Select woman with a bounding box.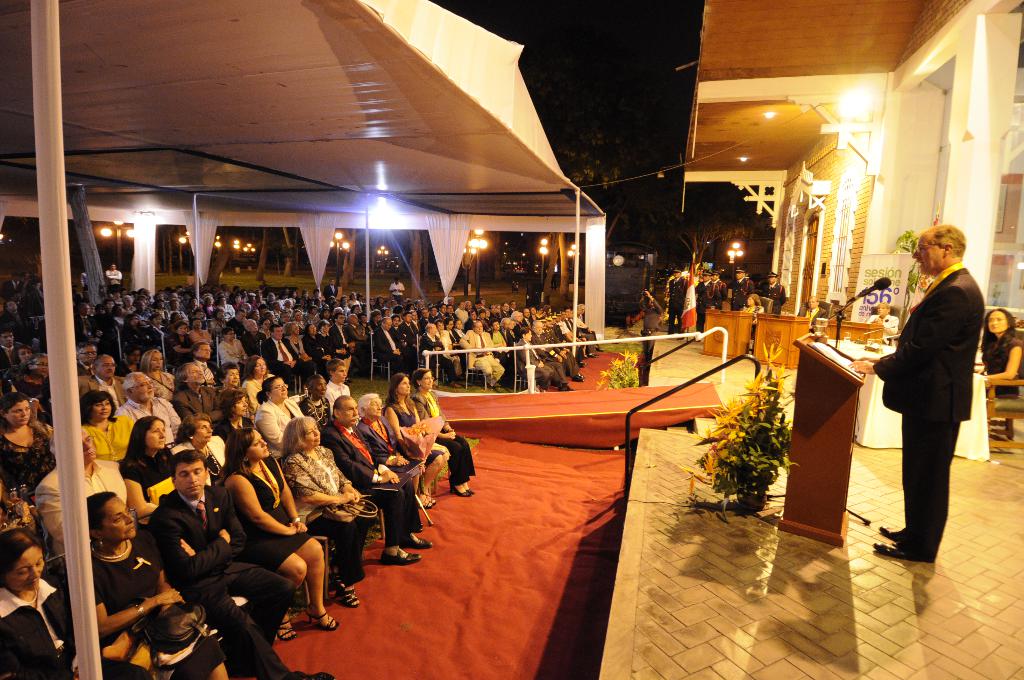
(119, 414, 173, 525).
